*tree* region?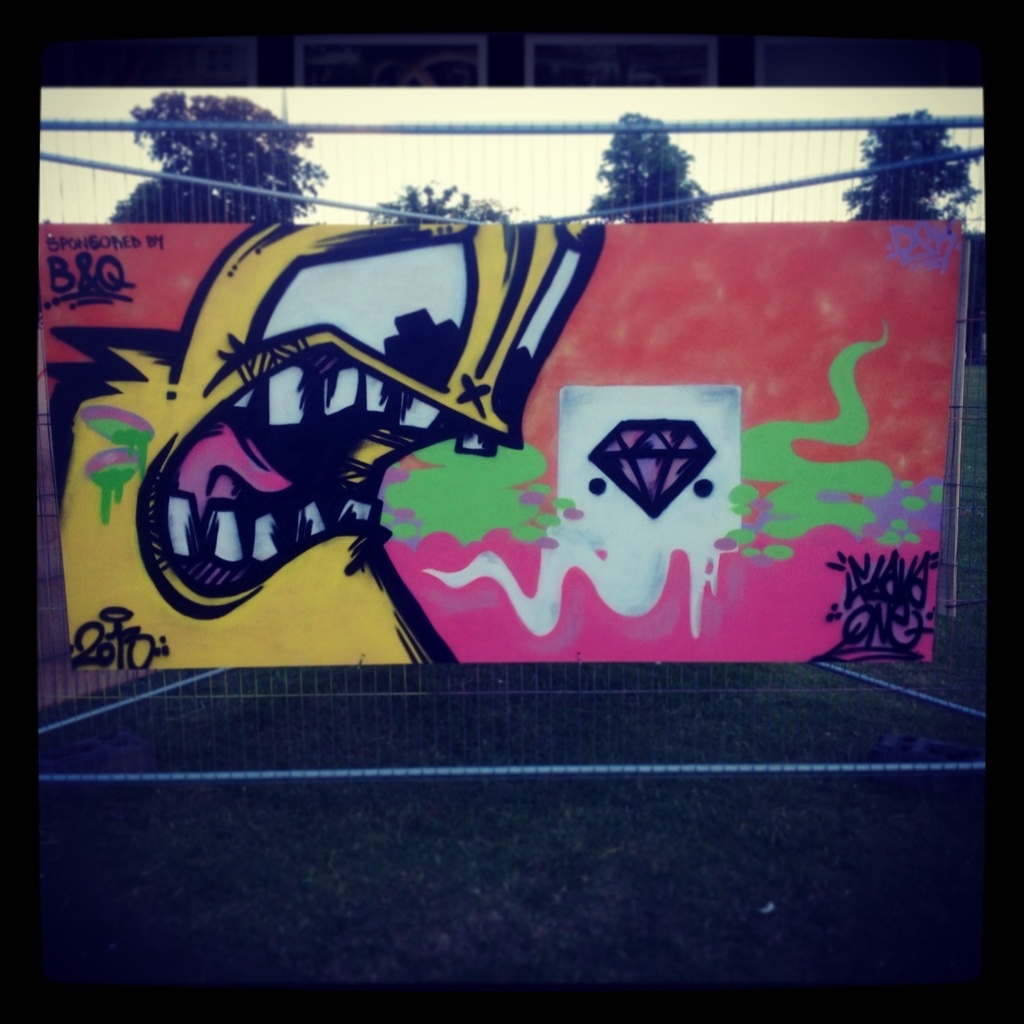
region(835, 102, 991, 243)
